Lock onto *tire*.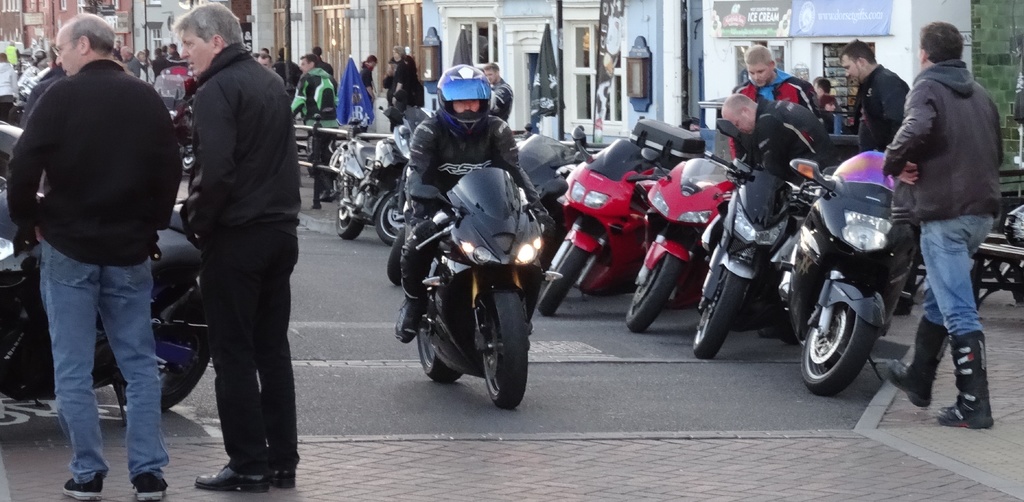
Locked: bbox=(799, 302, 879, 395).
